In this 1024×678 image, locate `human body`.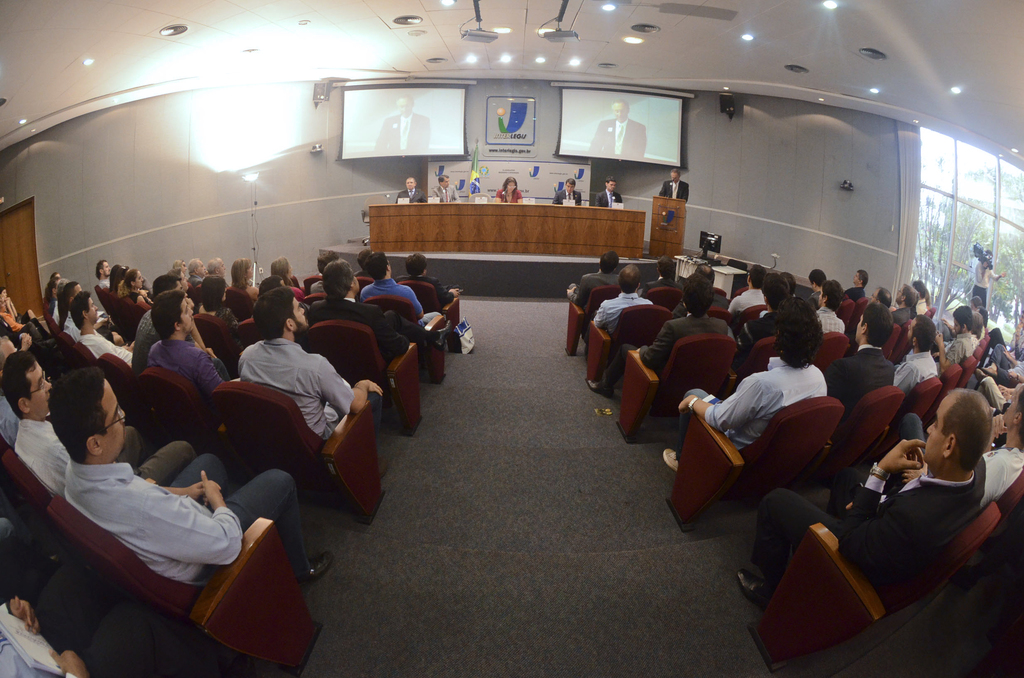
Bounding box: region(316, 257, 338, 293).
